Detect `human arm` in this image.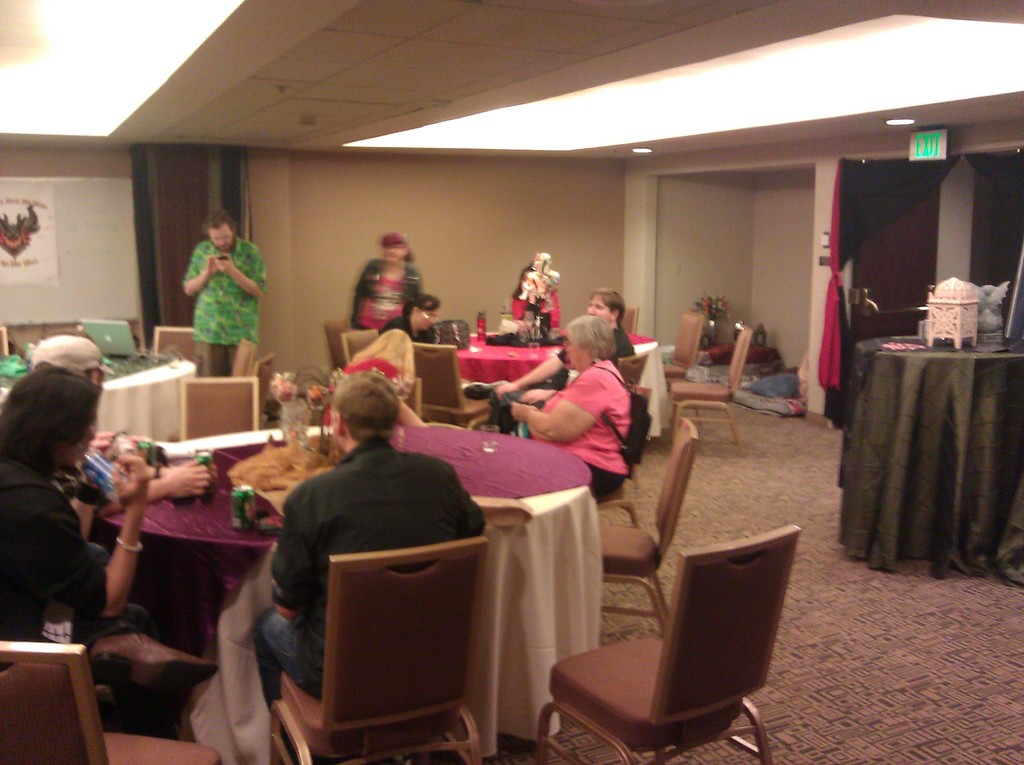
Detection: rect(492, 350, 568, 390).
